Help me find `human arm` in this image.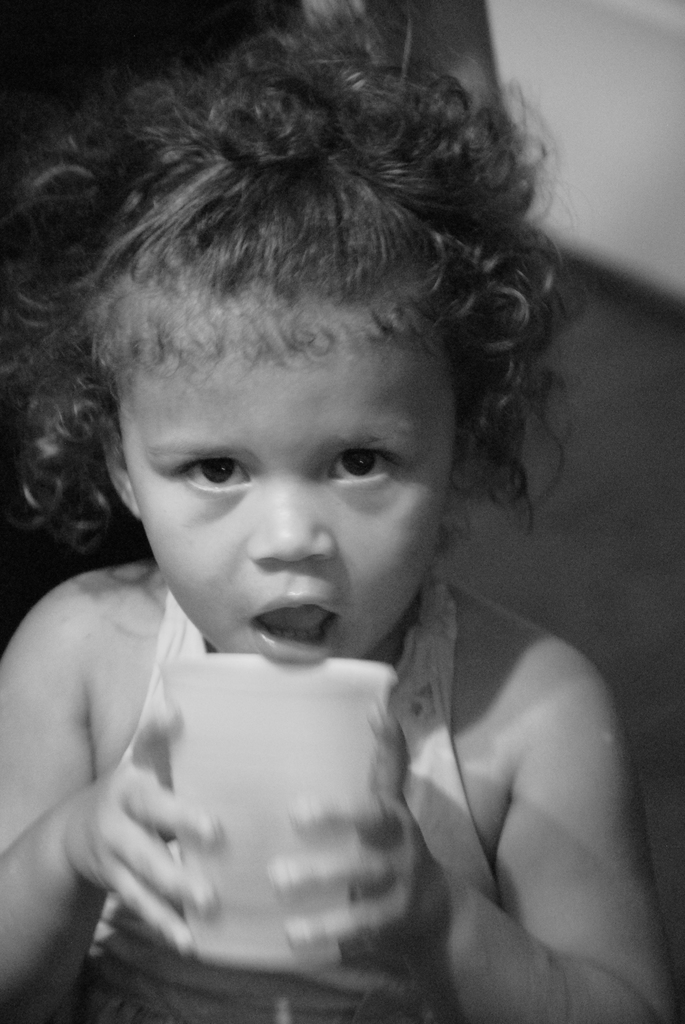
Found it: (0, 572, 217, 1018).
